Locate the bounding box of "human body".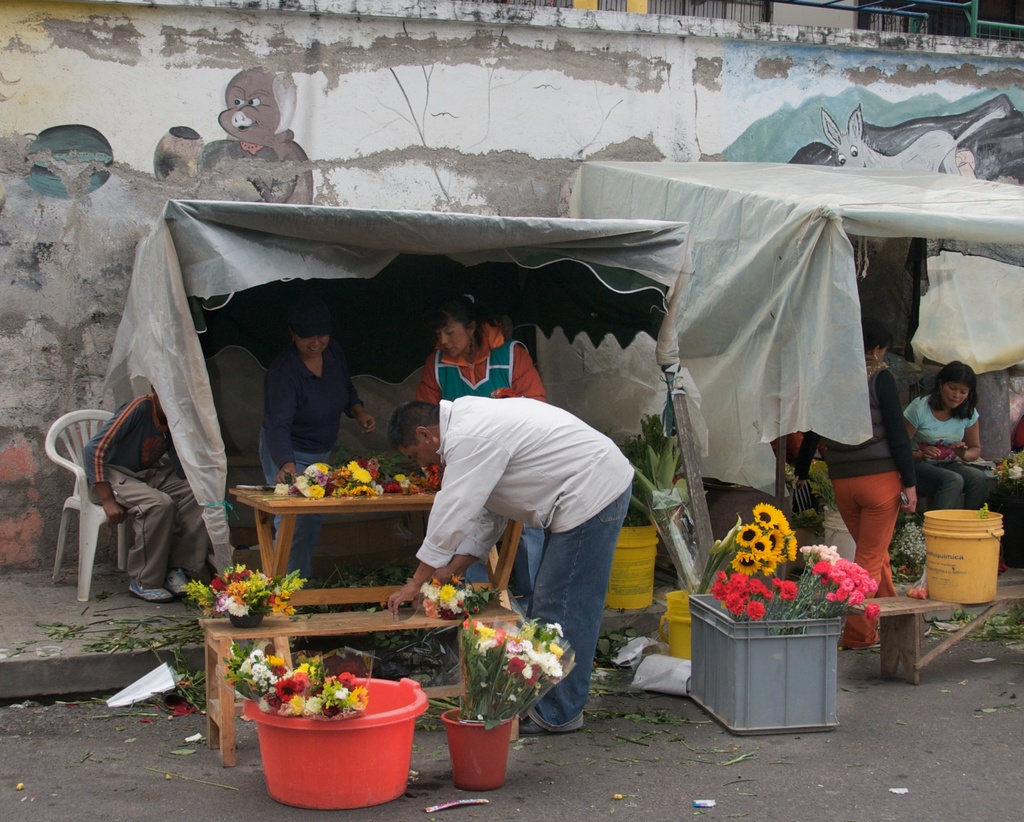
Bounding box: bbox=[903, 370, 990, 514].
